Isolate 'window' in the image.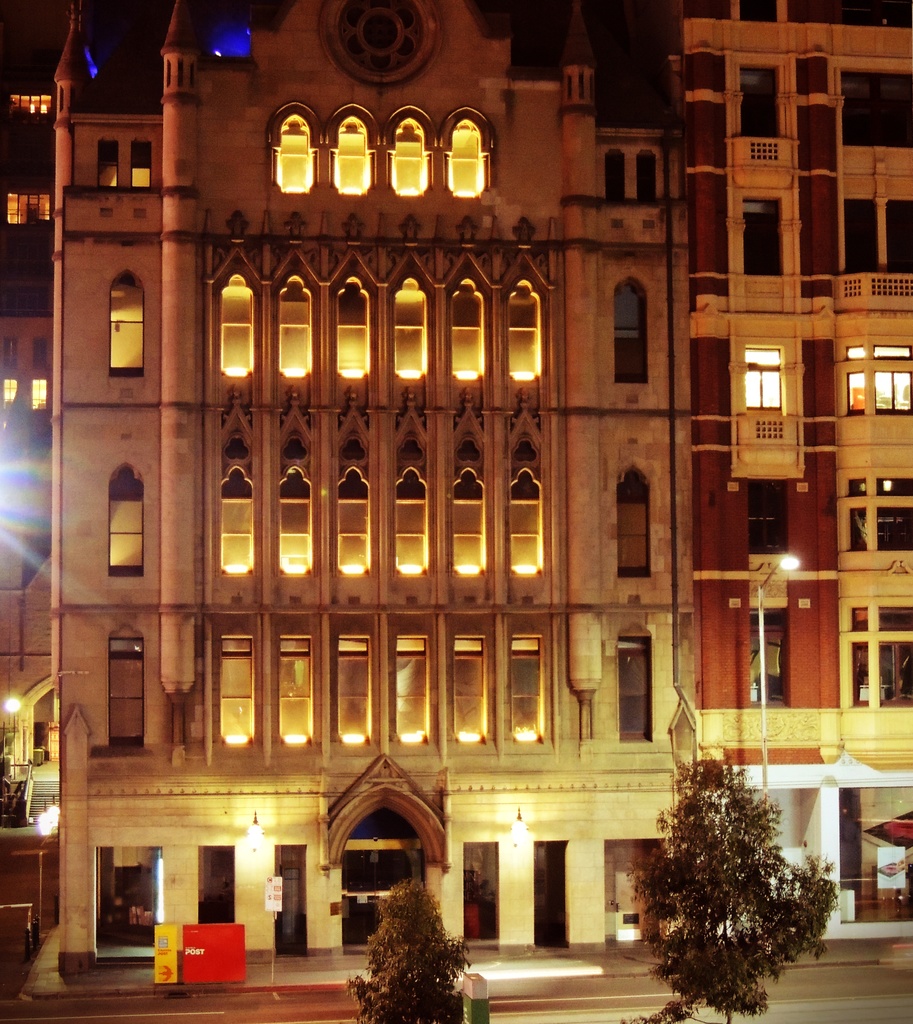
Isolated region: rect(877, 369, 910, 412).
